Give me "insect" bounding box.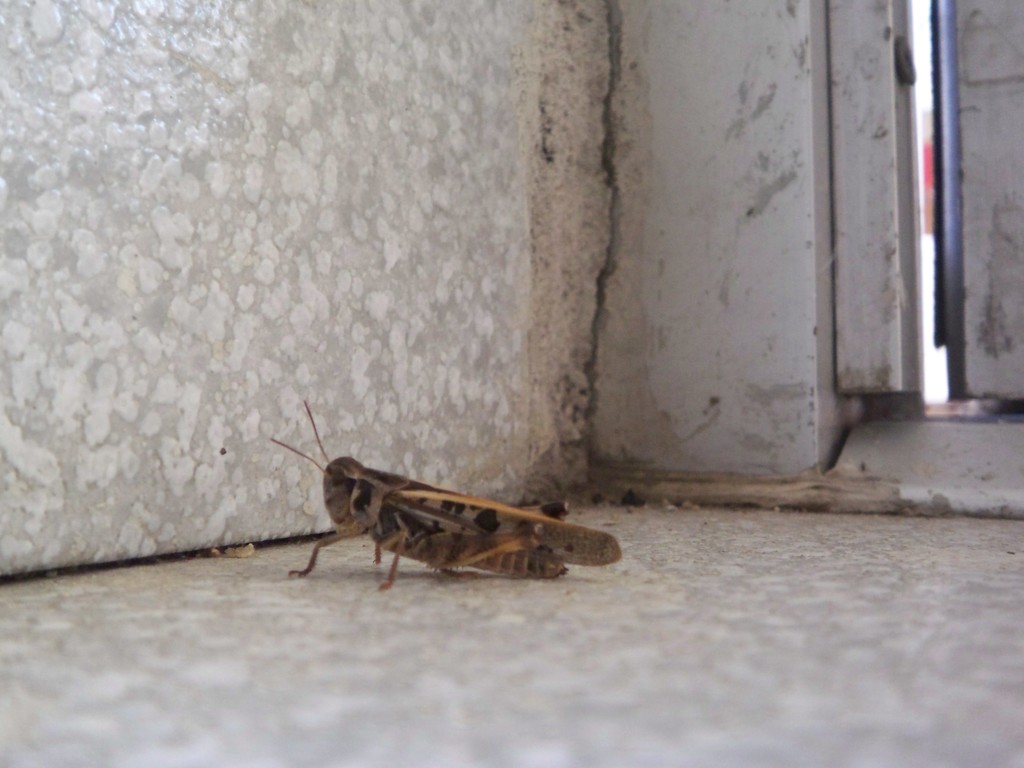
x1=271 y1=402 x2=624 y2=593.
